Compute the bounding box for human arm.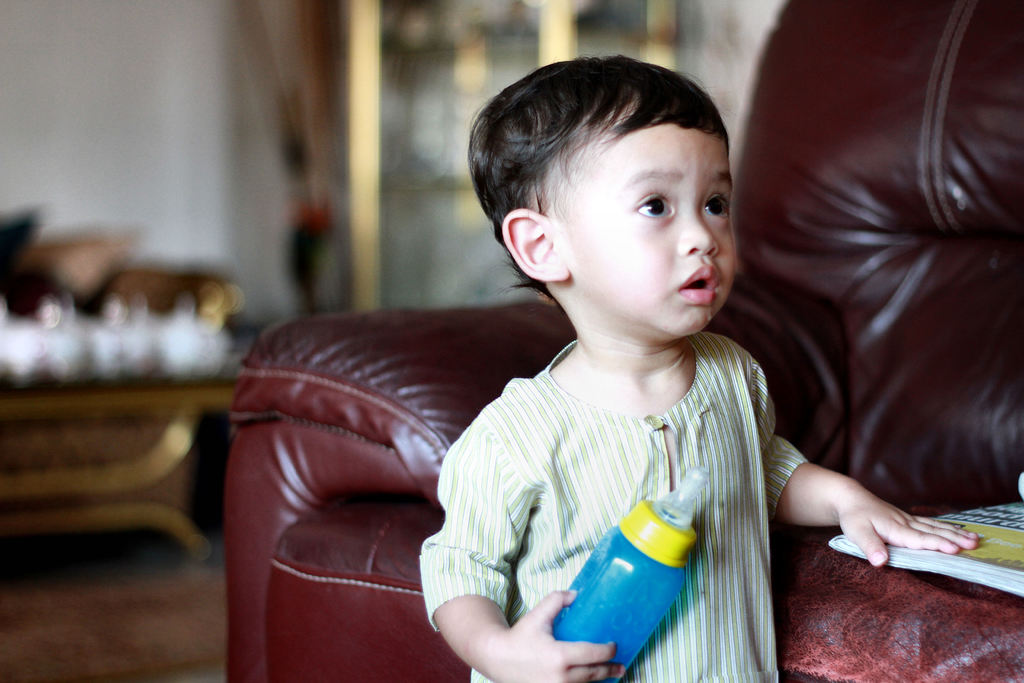
<bbox>746, 361, 977, 567</bbox>.
